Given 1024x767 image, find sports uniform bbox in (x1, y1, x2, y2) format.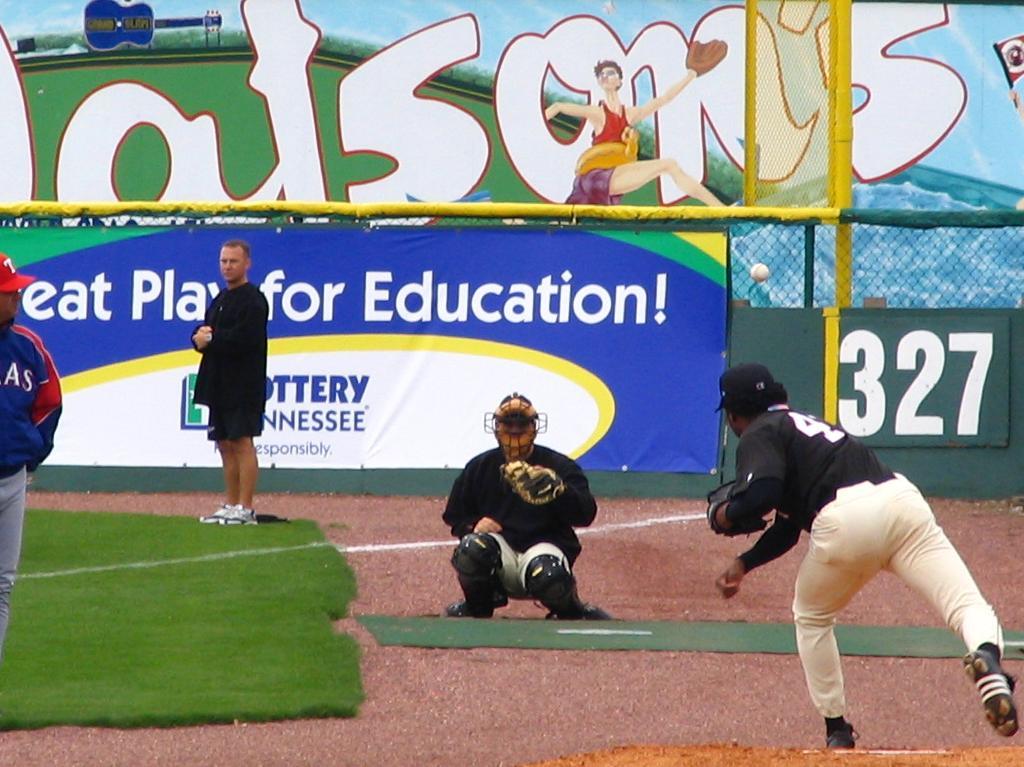
(0, 253, 65, 655).
